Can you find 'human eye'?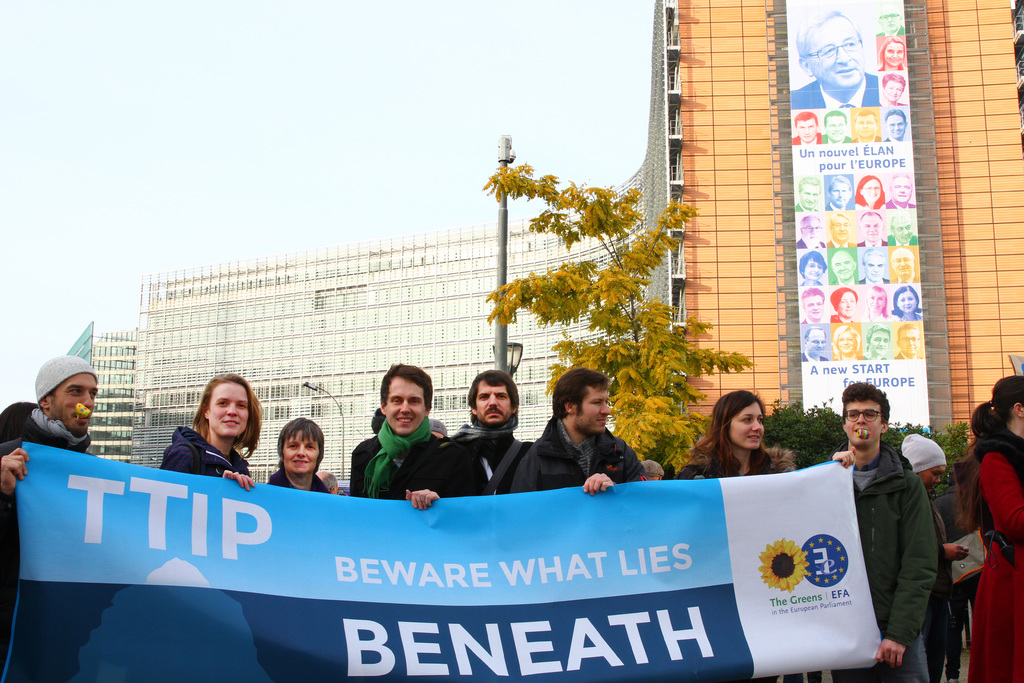
Yes, bounding box: region(810, 124, 815, 129).
